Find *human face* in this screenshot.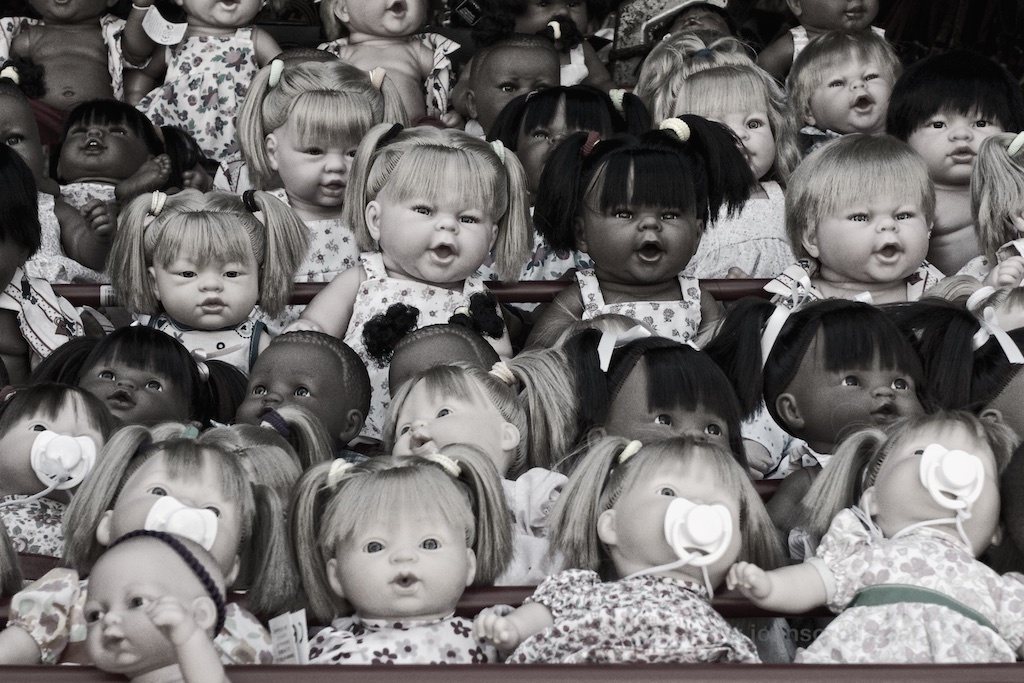
The bounding box for *human face* is box(590, 171, 693, 280).
